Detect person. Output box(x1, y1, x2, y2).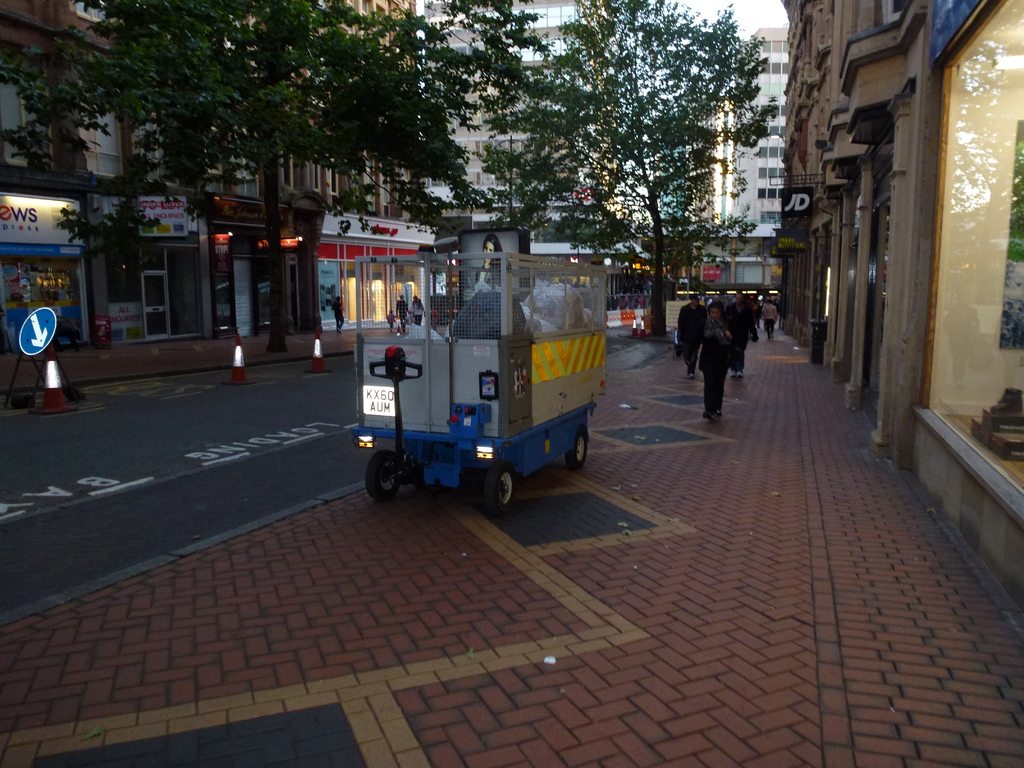
box(395, 294, 411, 332).
